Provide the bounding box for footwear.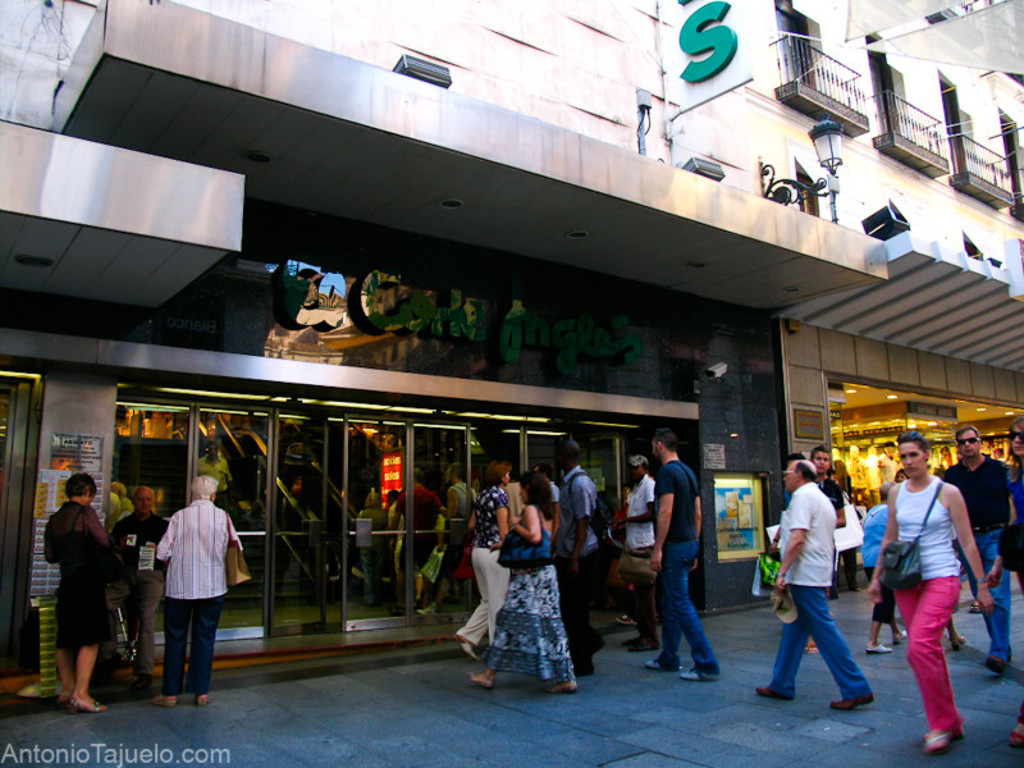
locate(193, 692, 209, 708).
